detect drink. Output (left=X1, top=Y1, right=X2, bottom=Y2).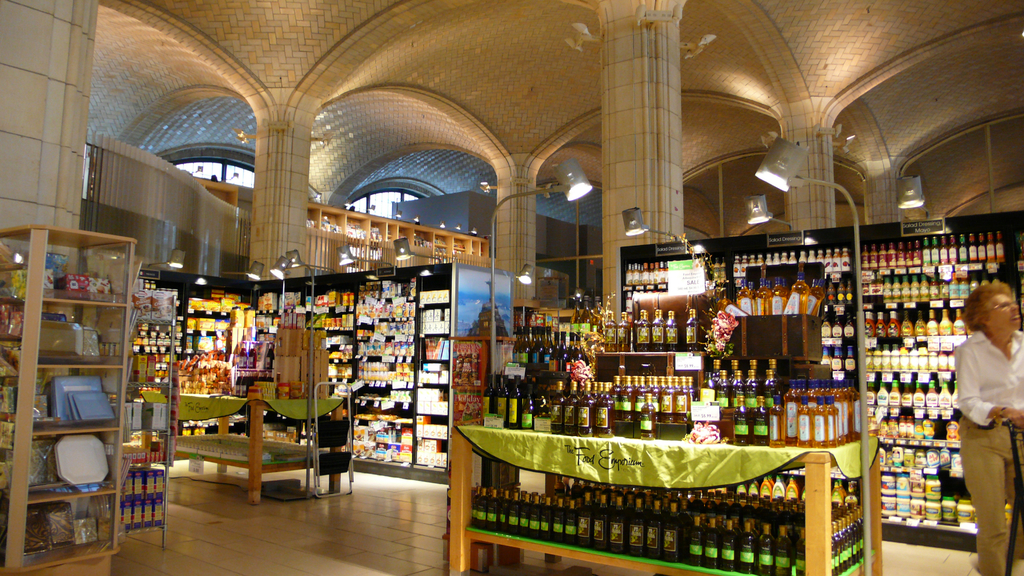
(left=246, top=340, right=258, bottom=370).
